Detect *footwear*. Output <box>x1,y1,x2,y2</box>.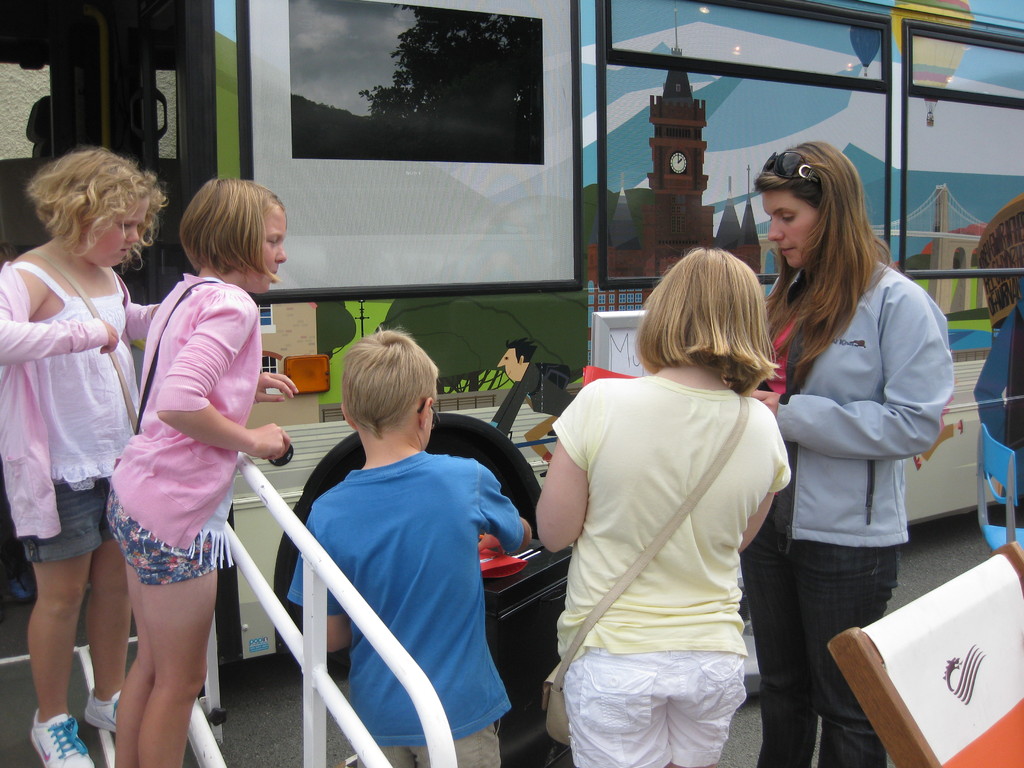
<box>86,689,120,730</box>.
